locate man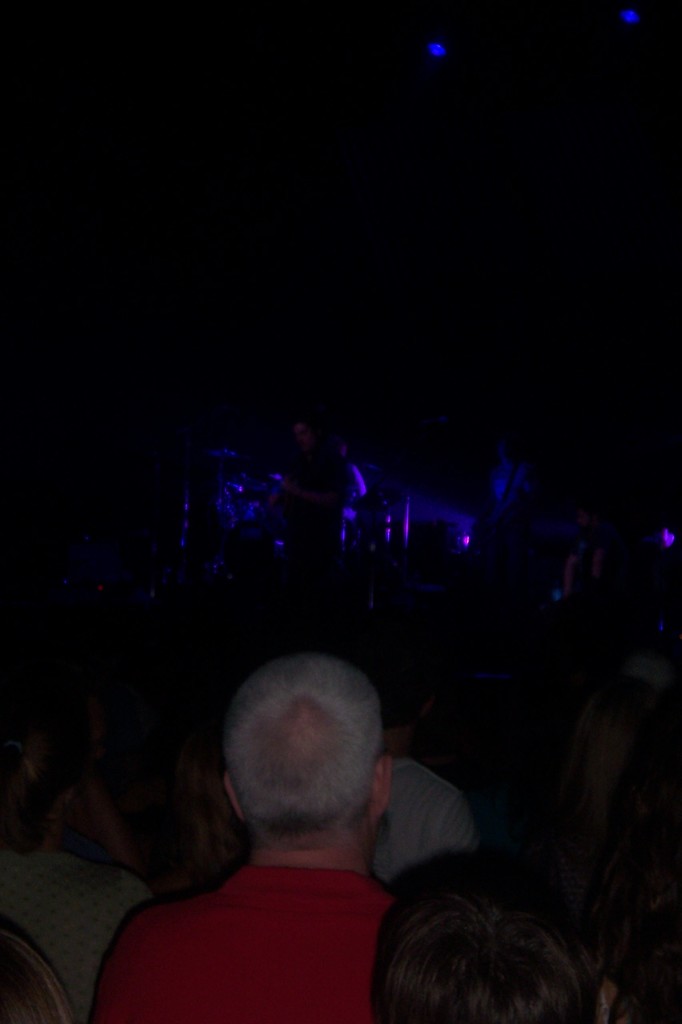
90 650 396 1023
